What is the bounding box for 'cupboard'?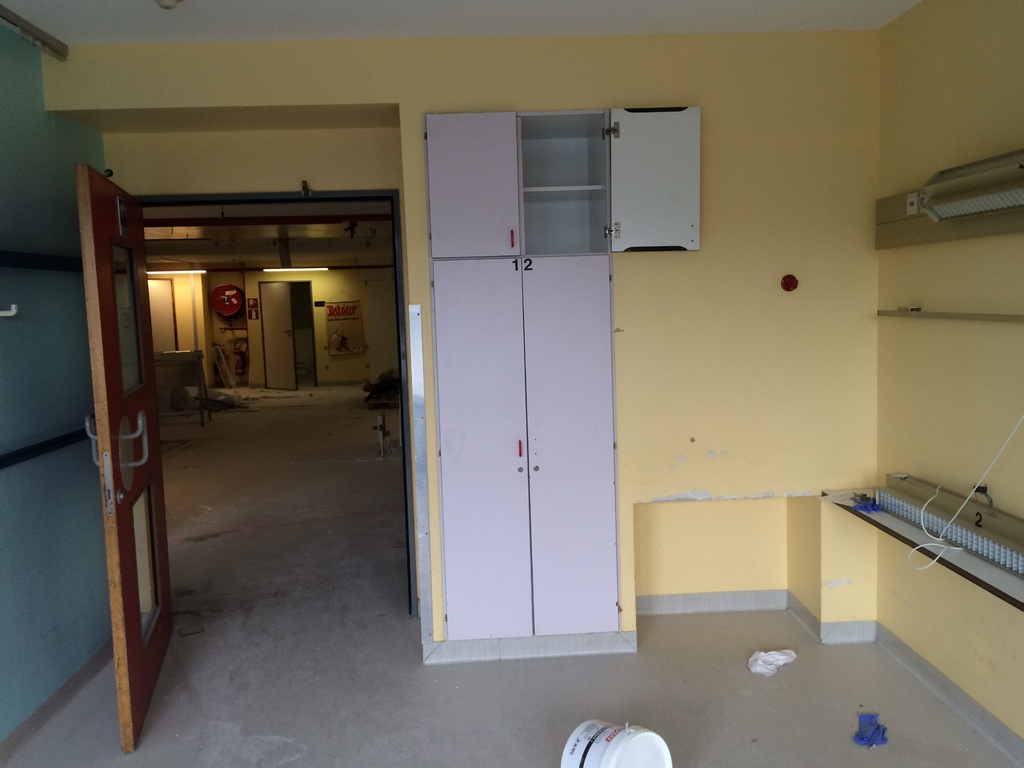
pyautogui.locateOnScreen(432, 112, 702, 637).
